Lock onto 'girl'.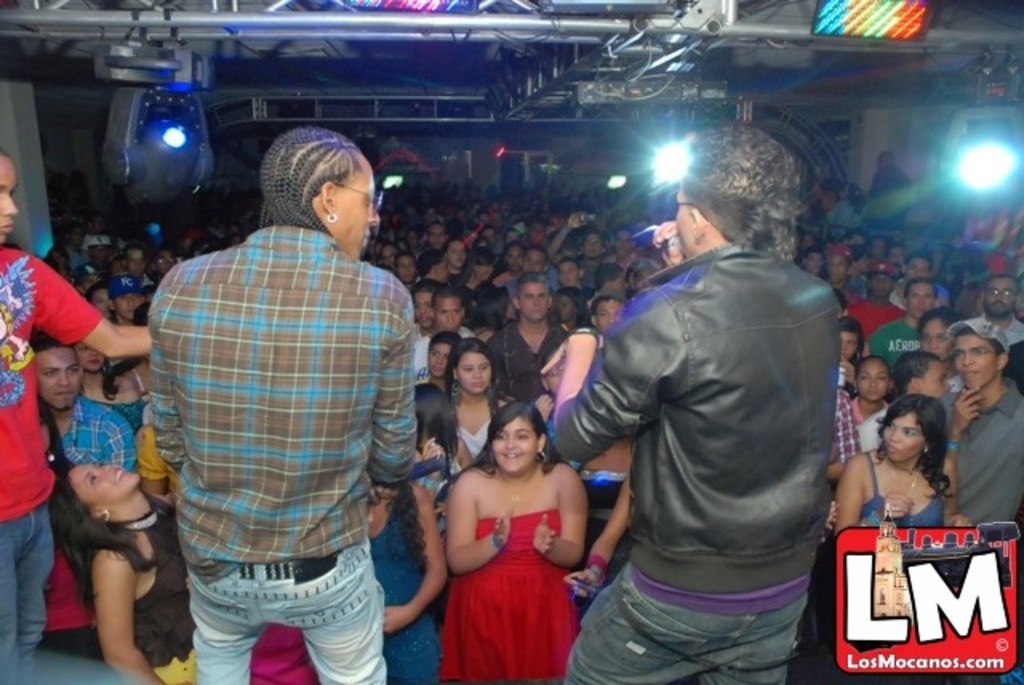
Locked: bbox=(453, 245, 491, 310).
